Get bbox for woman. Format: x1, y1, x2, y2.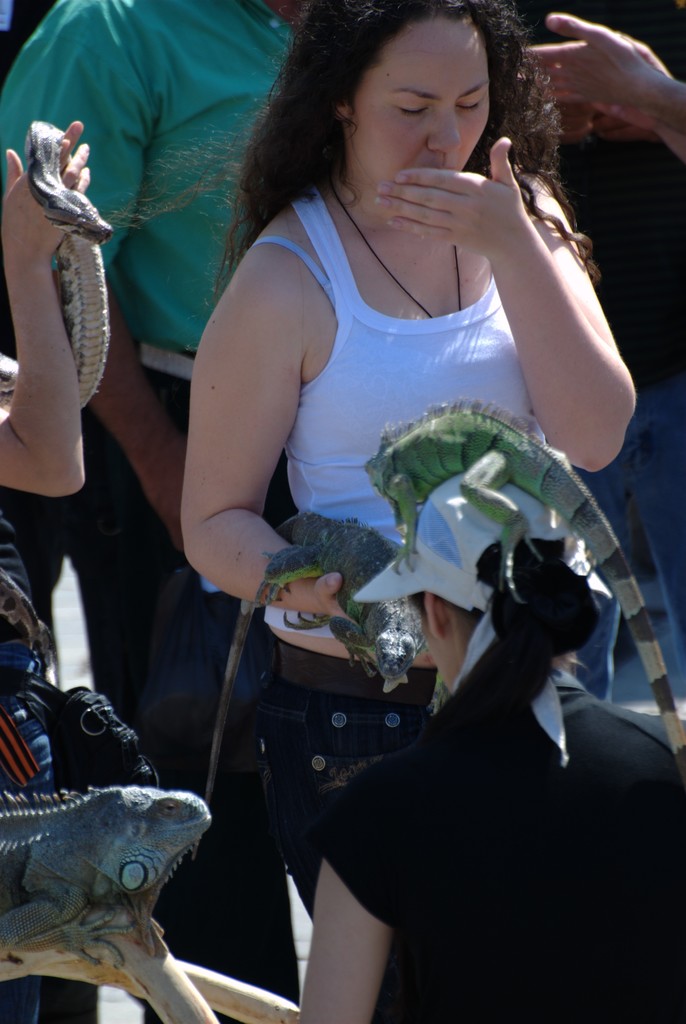
179, 0, 635, 913.
